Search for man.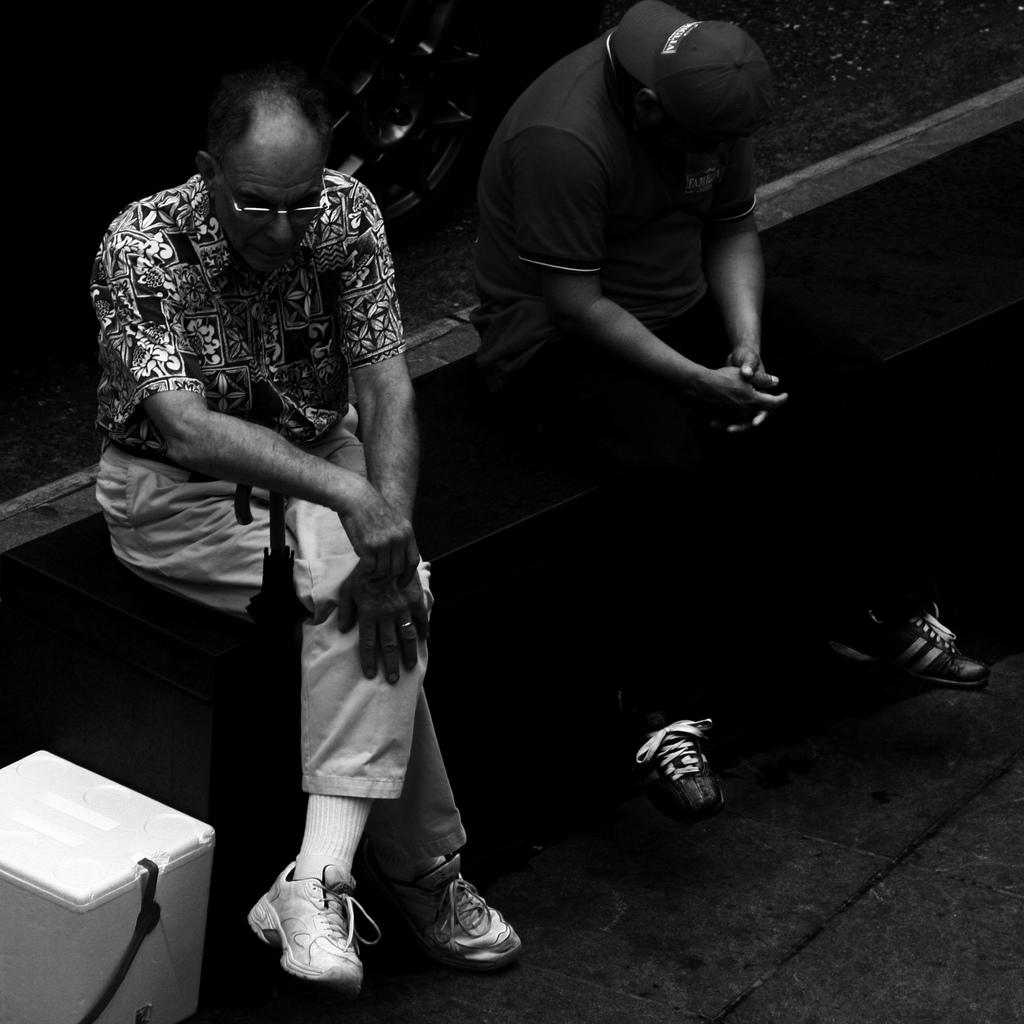
Found at box=[471, 1, 982, 817].
